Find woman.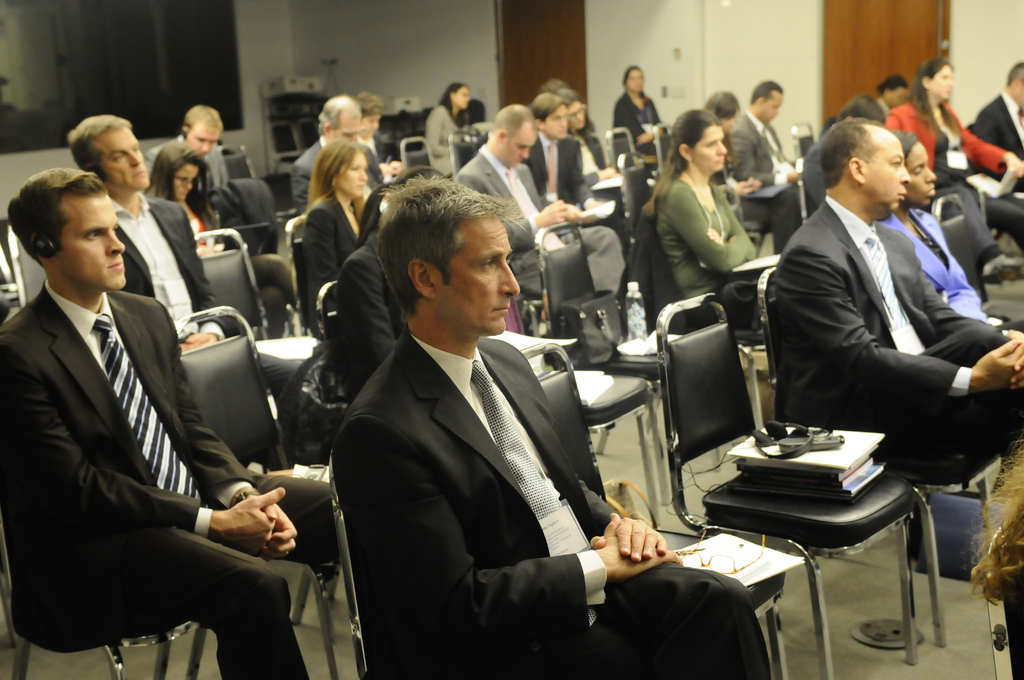
879, 129, 1023, 338.
